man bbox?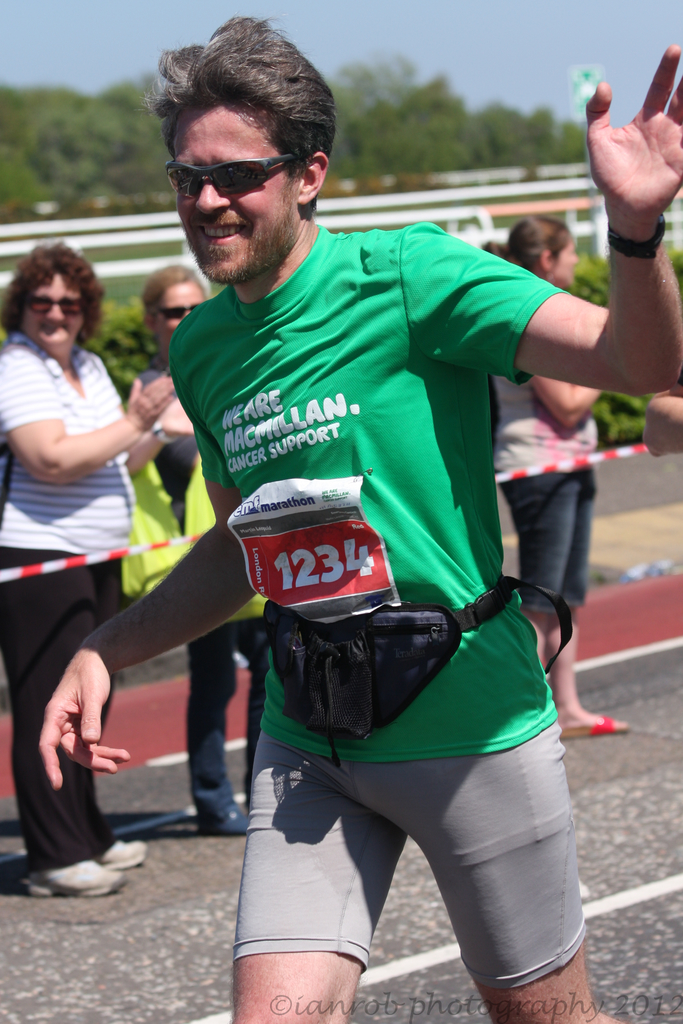
rect(28, 0, 682, 1018)
